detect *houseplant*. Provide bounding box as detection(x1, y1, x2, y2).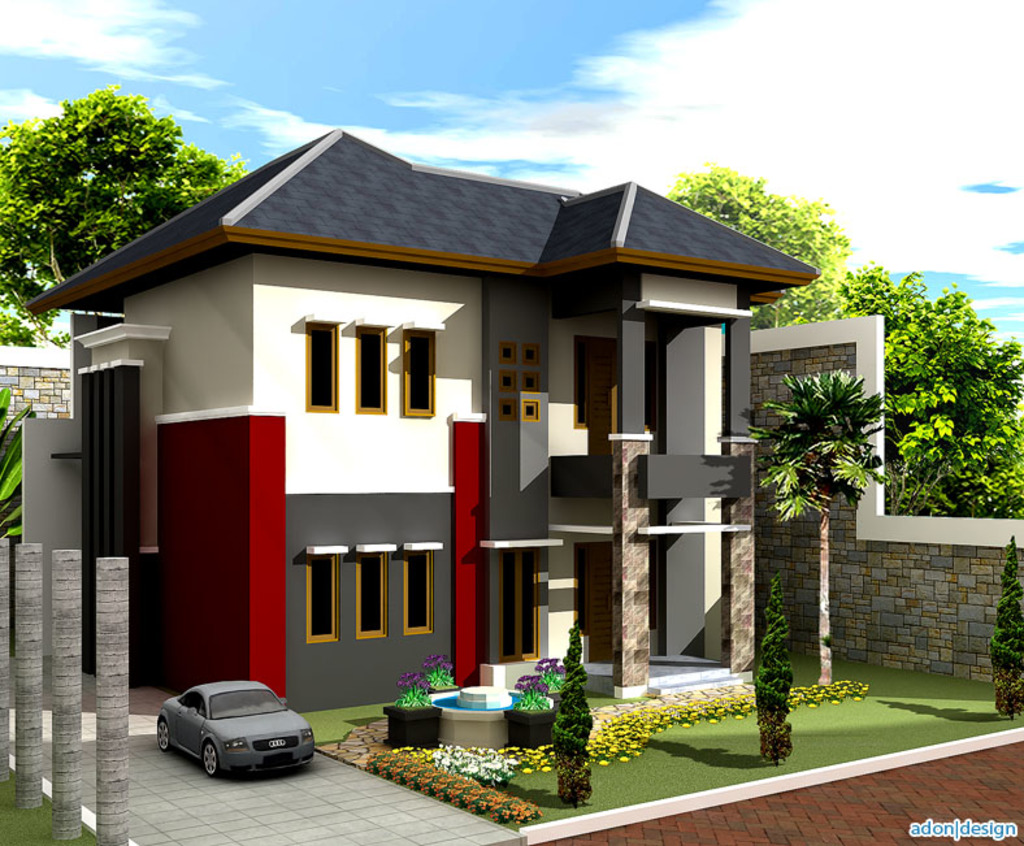
detection(390, 671, 437, 758).
